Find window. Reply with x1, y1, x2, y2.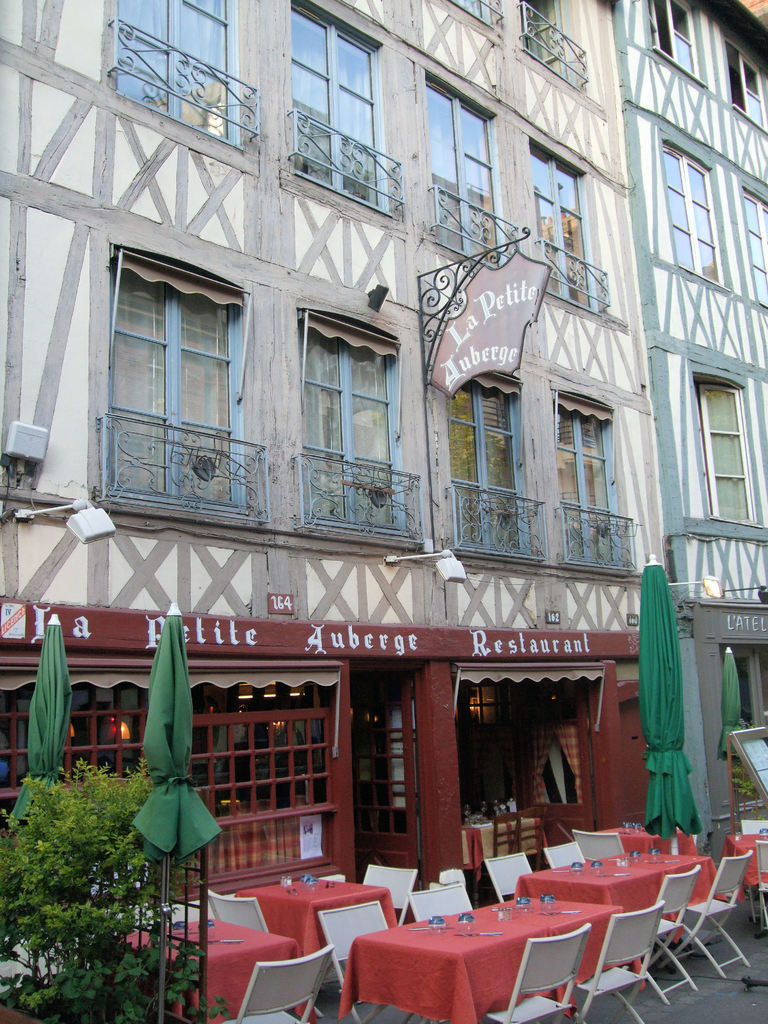
690, 368, 763, 534.
